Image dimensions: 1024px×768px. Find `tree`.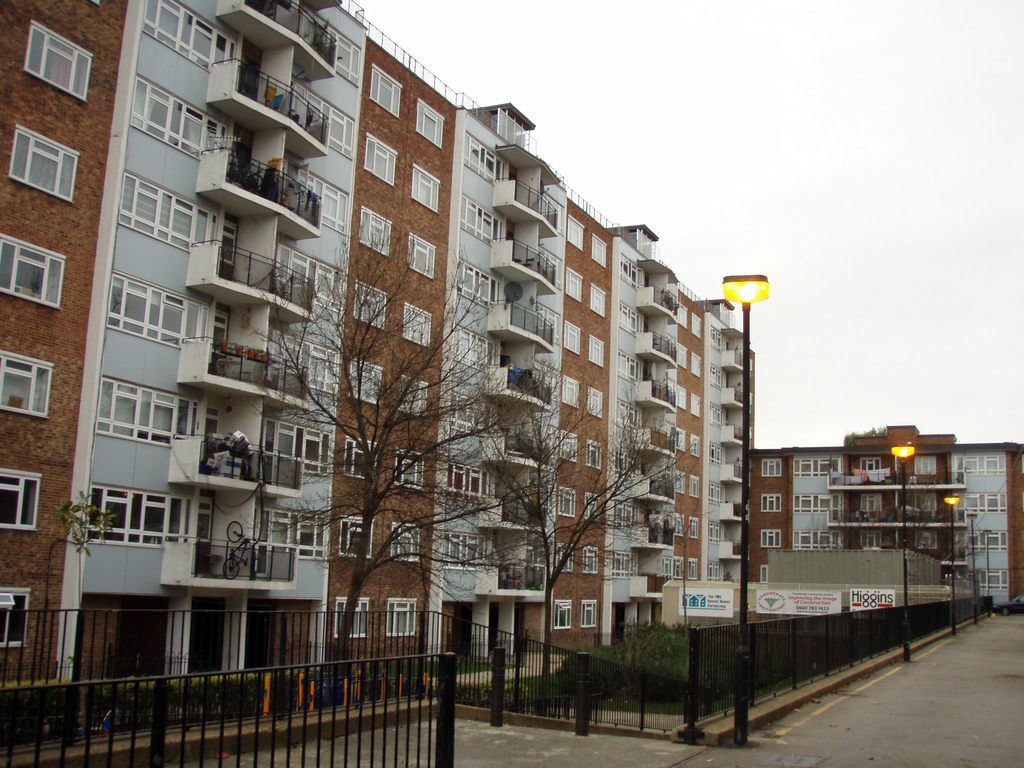
bbox=[472, 361, 705, 721].
